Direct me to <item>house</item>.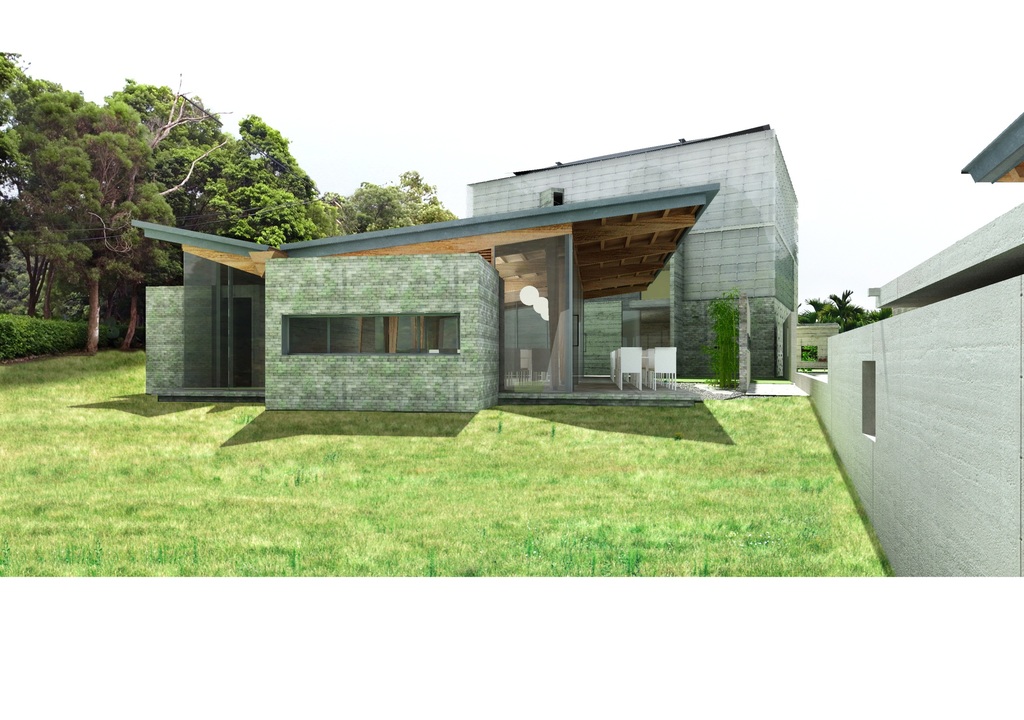
Direction: bbox=[172, 124, 822, 438].
